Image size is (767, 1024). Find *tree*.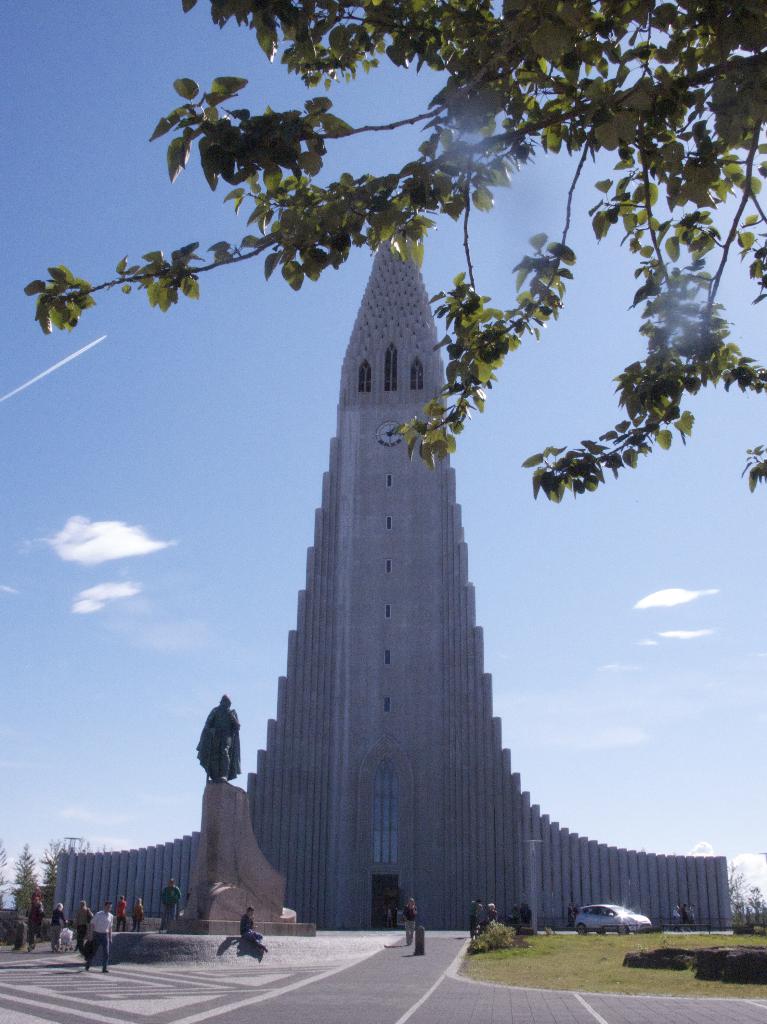
29,6,763,502.
